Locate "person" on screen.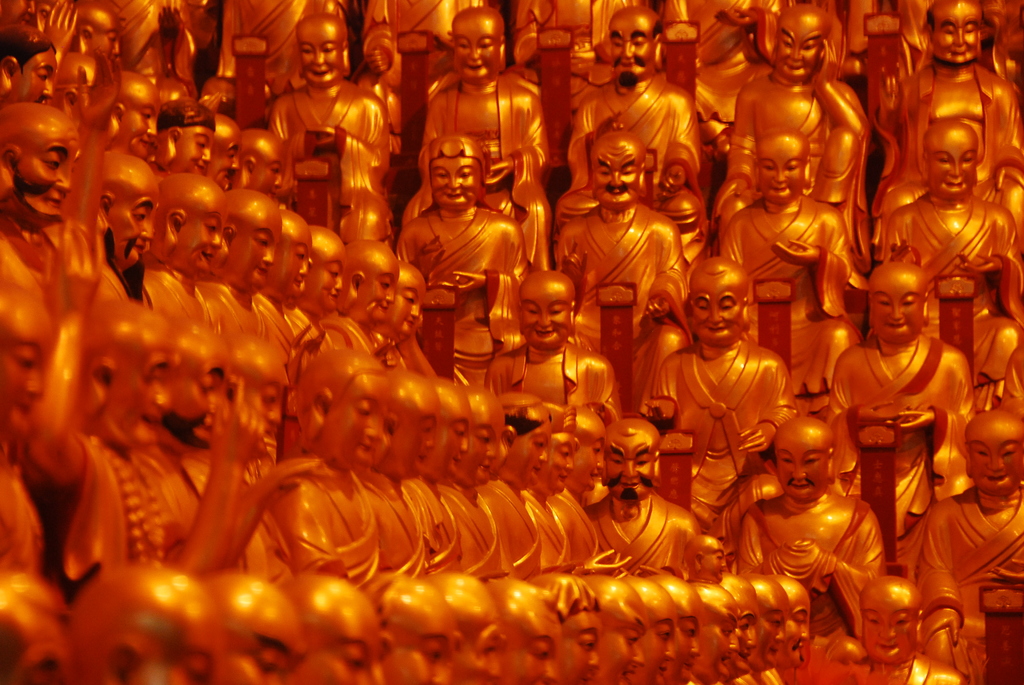
On screen at (378,377,468,569).
